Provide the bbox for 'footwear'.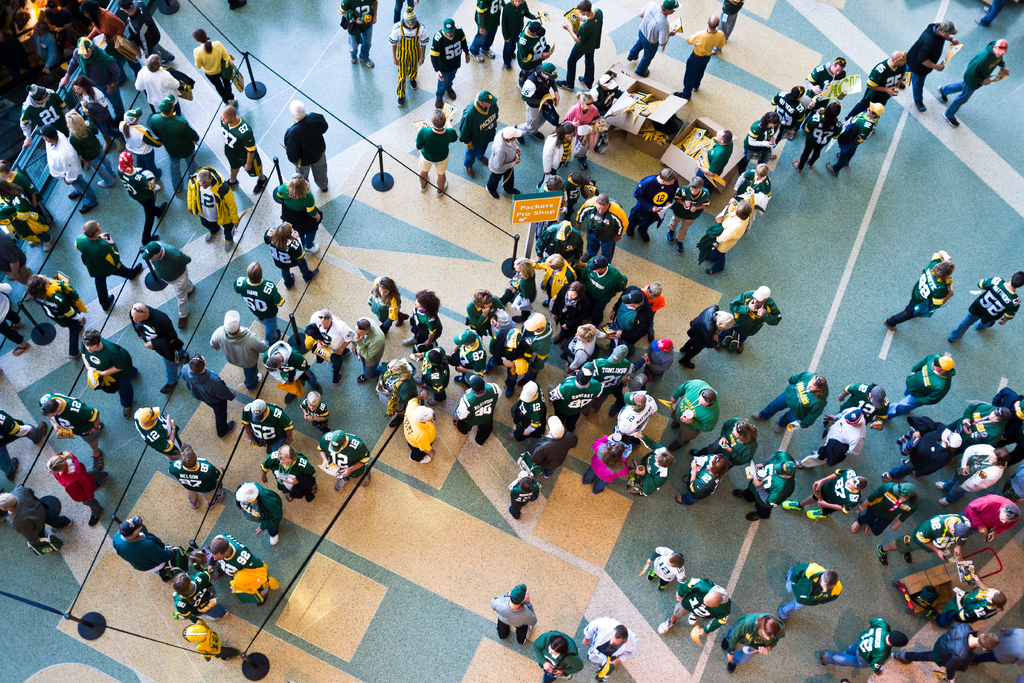
(x1=465, y1=165, x2=476, y2=177).
